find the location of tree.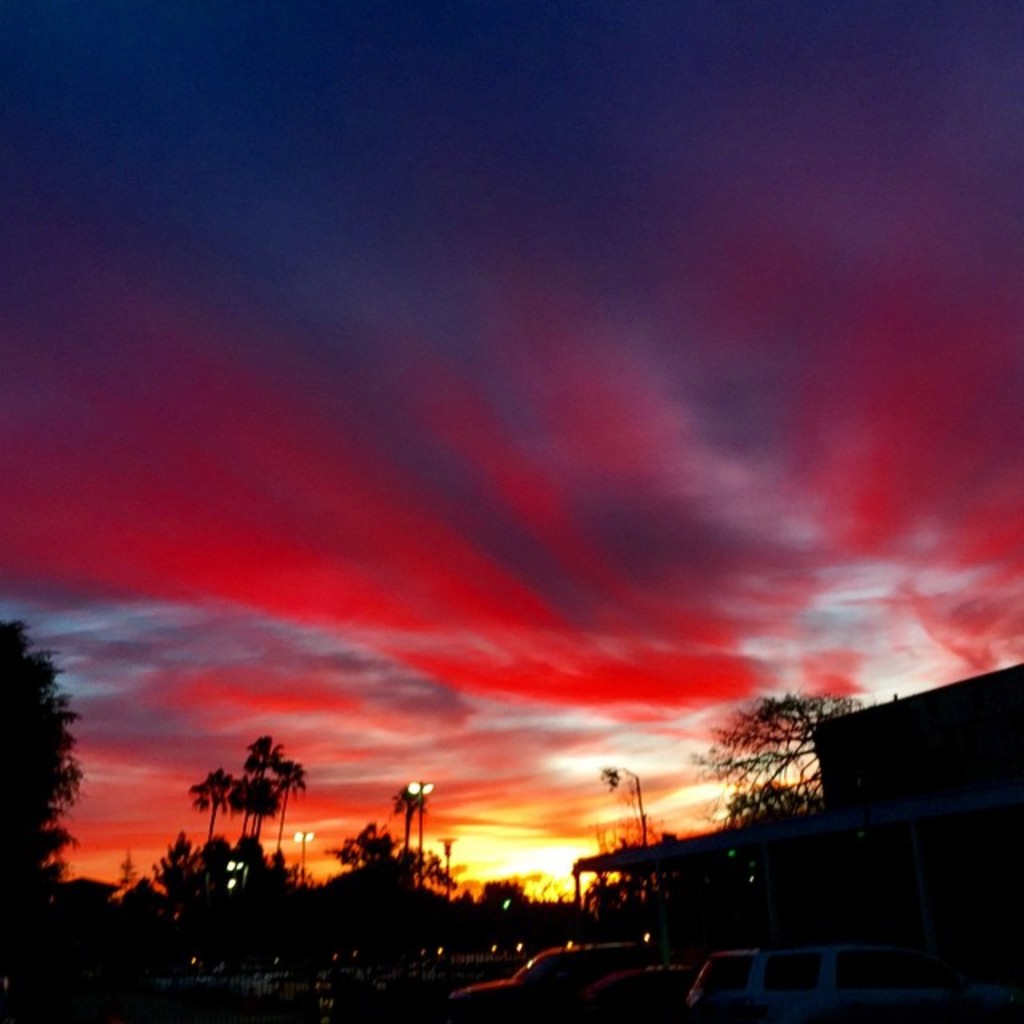
Location: rect(253, 848, 290, 882).
